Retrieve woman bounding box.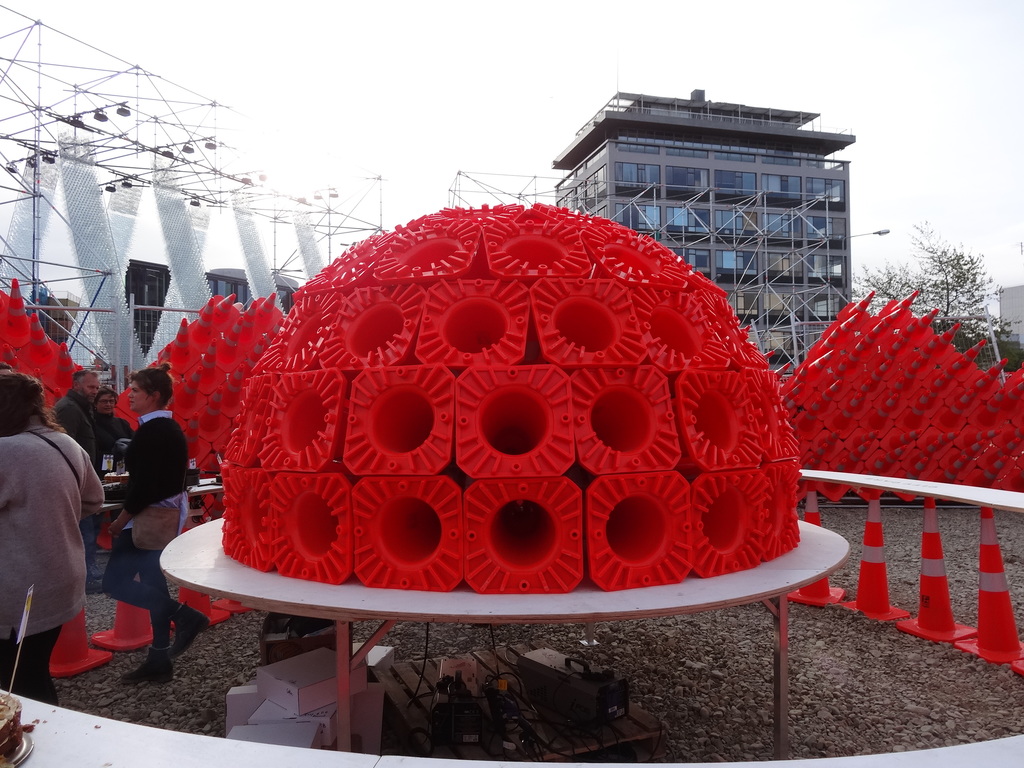
Bounding box: 98:362:202:683.
